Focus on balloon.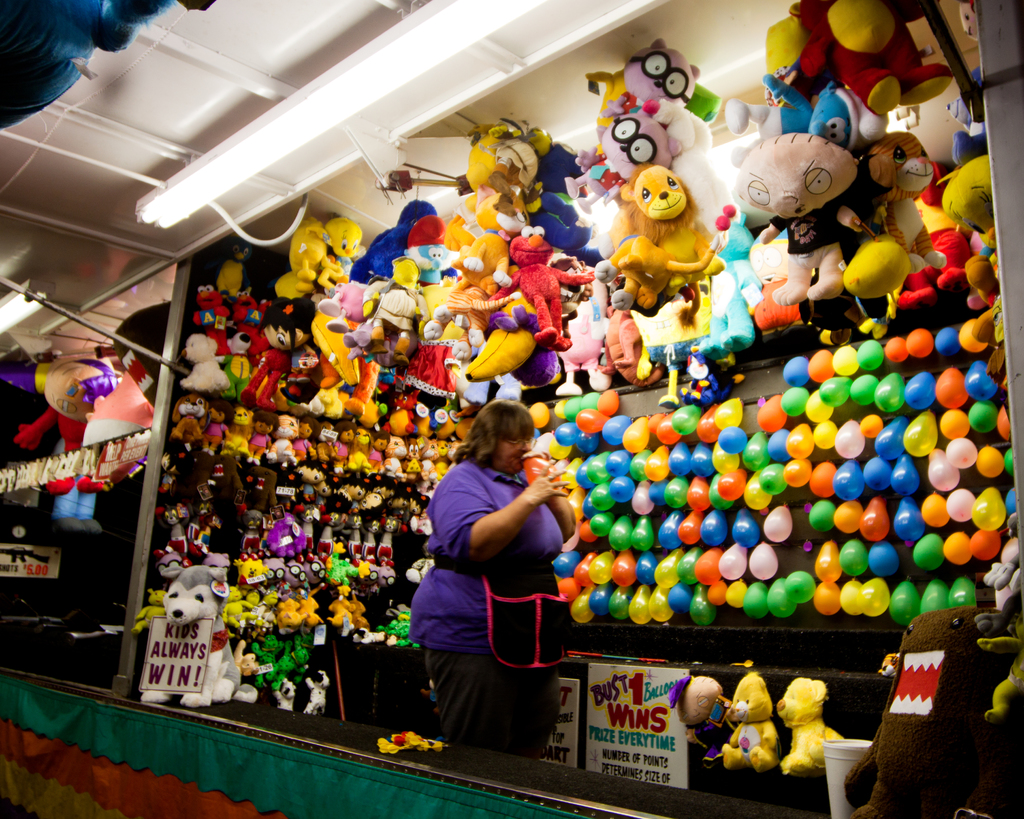
Focused at left=655, top=544, right=681, bottom=582.
